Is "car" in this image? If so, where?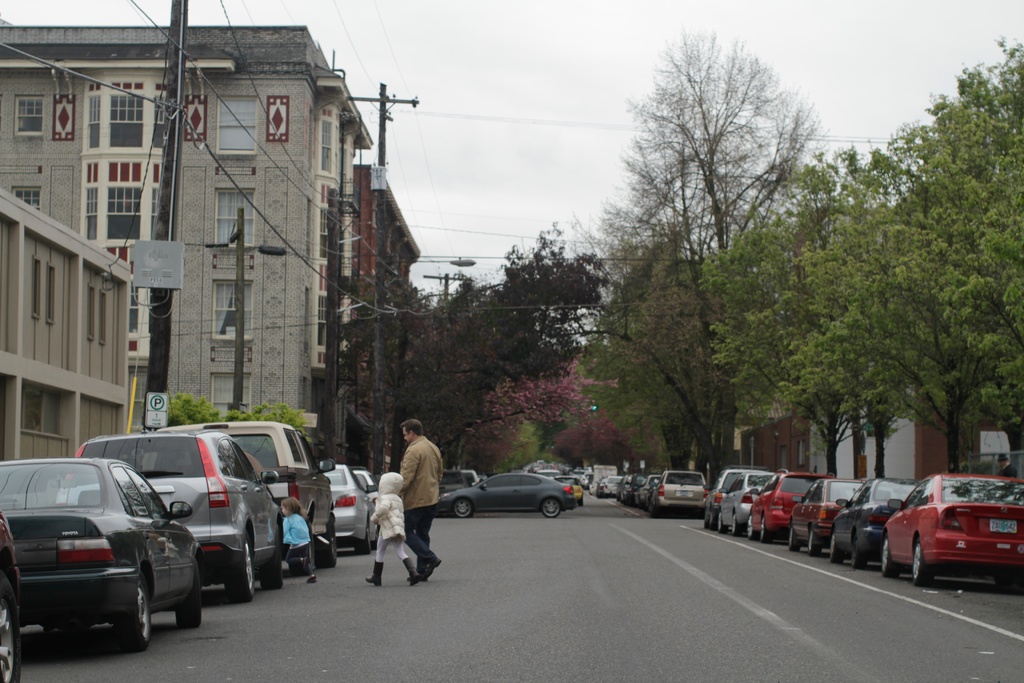
Yes, at {"x1": 438, "y1": 472, "x2": 582, "y2": 523}.
